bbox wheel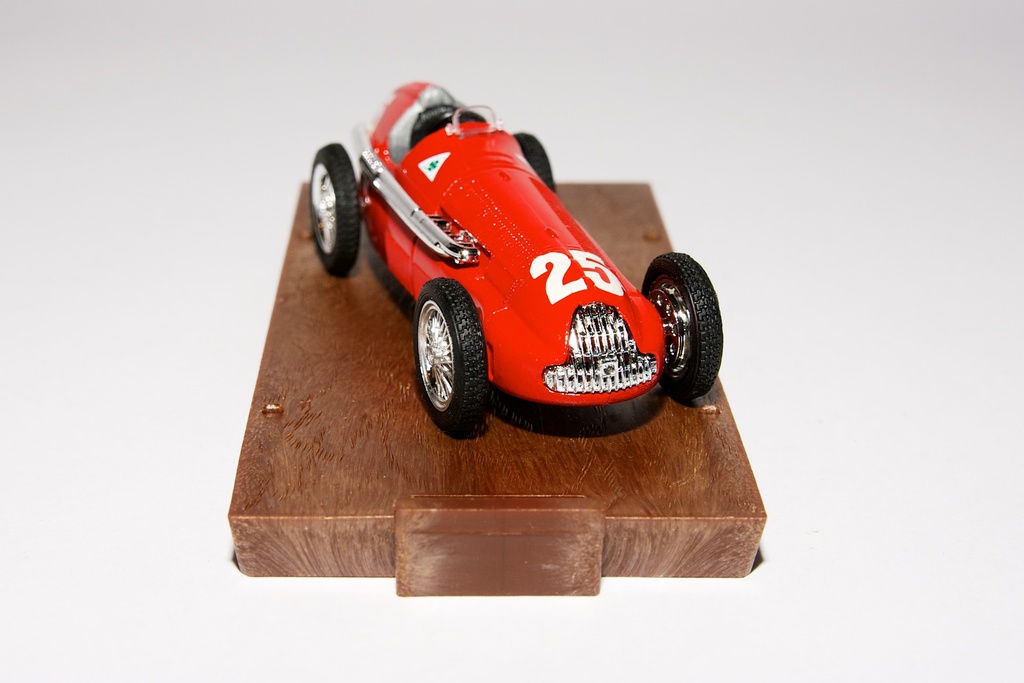
412,279,482,424
